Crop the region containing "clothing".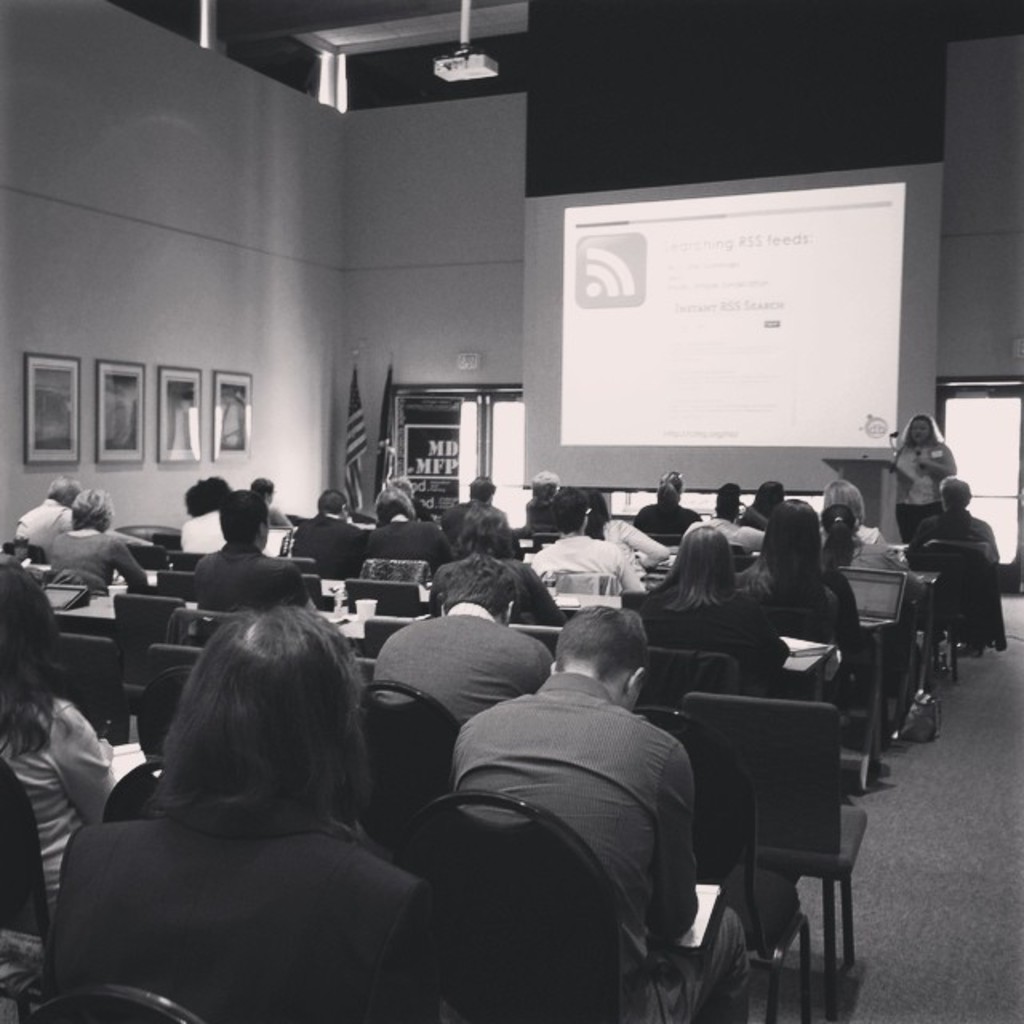
Crop region: detection(461, 666, 706, 947).
